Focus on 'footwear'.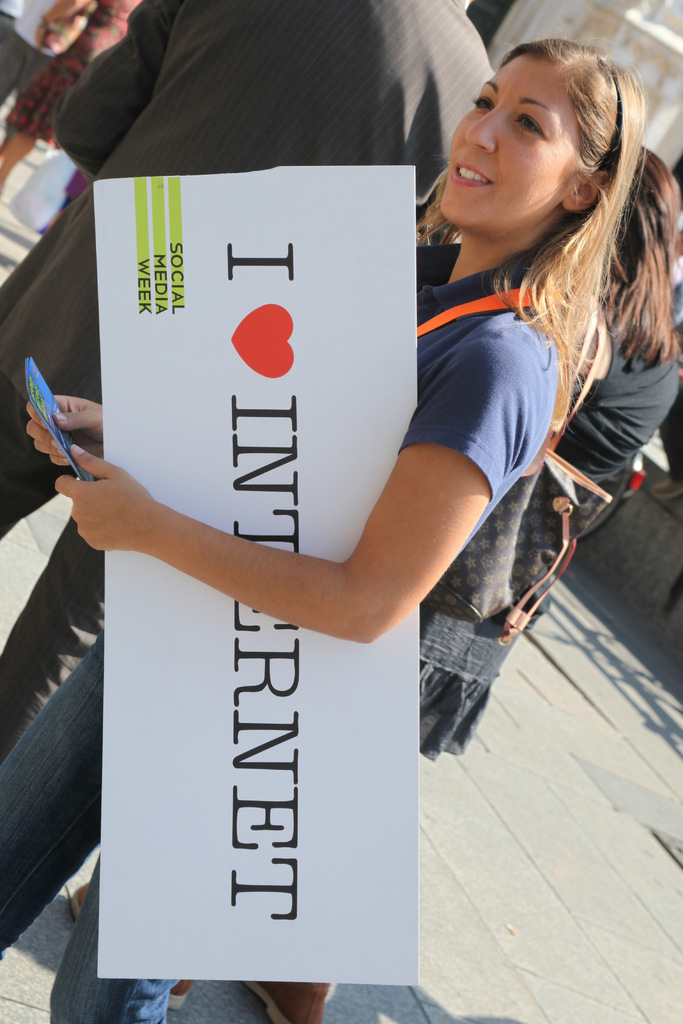
Focused at <box>243,973,333,1023</box>.
